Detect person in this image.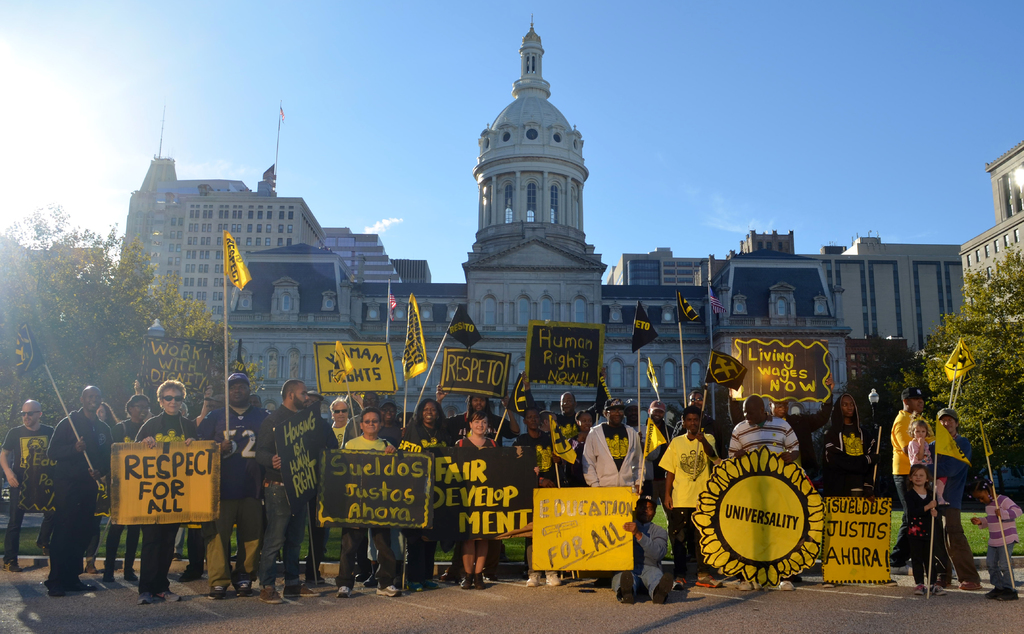
Detection: [902, 462, 951, 594].
